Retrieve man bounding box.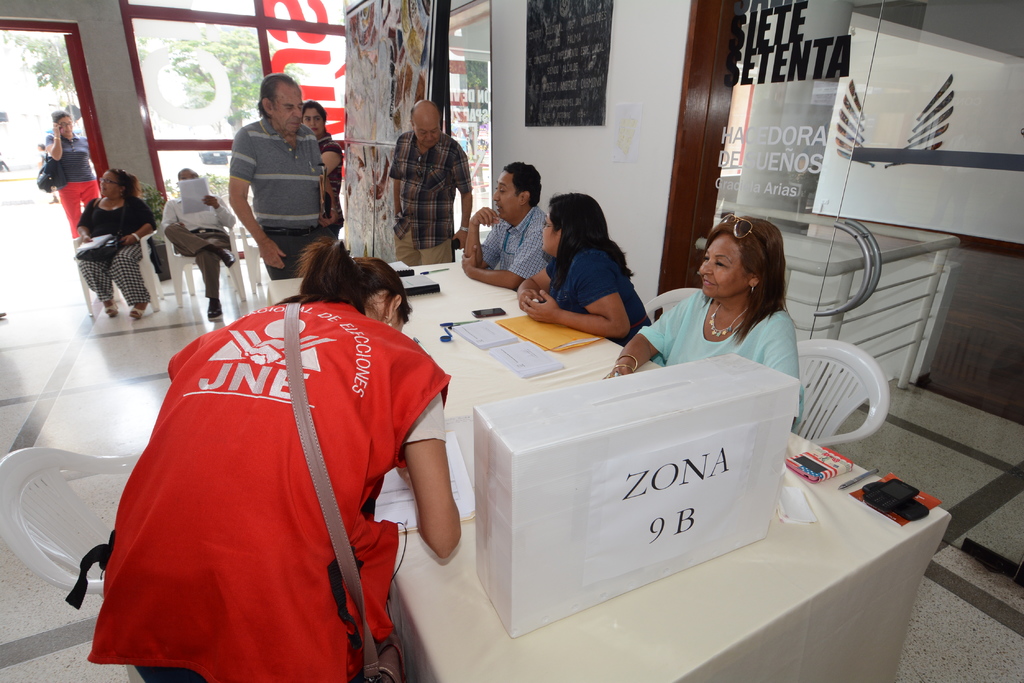
Bounding box: 464/159/551/290.
